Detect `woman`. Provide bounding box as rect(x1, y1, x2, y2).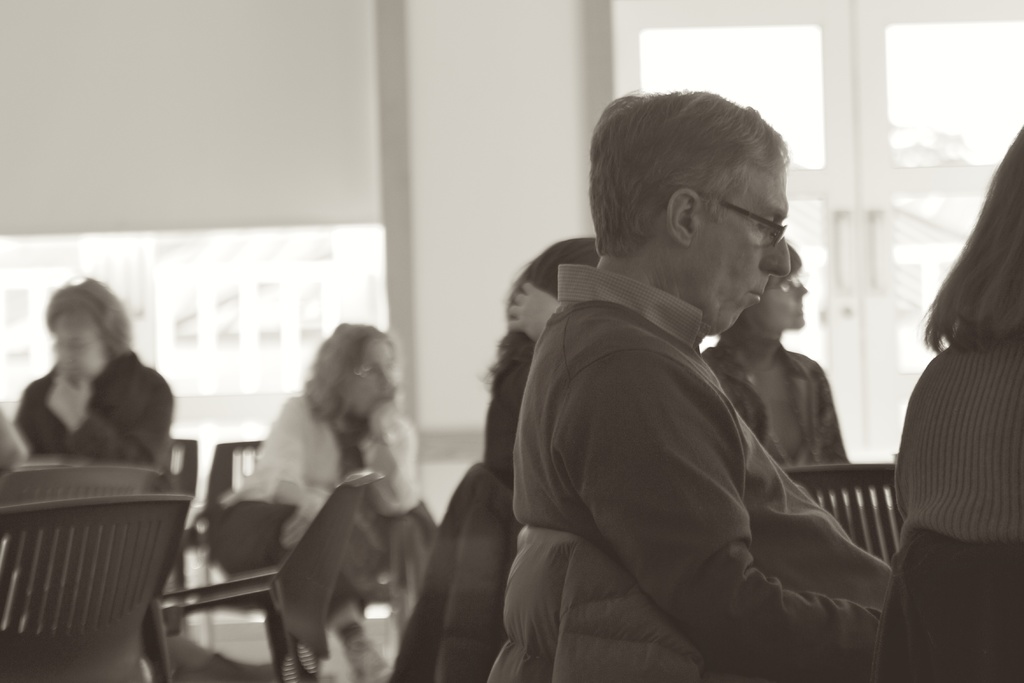
rect(696, 247, 854, 472).
